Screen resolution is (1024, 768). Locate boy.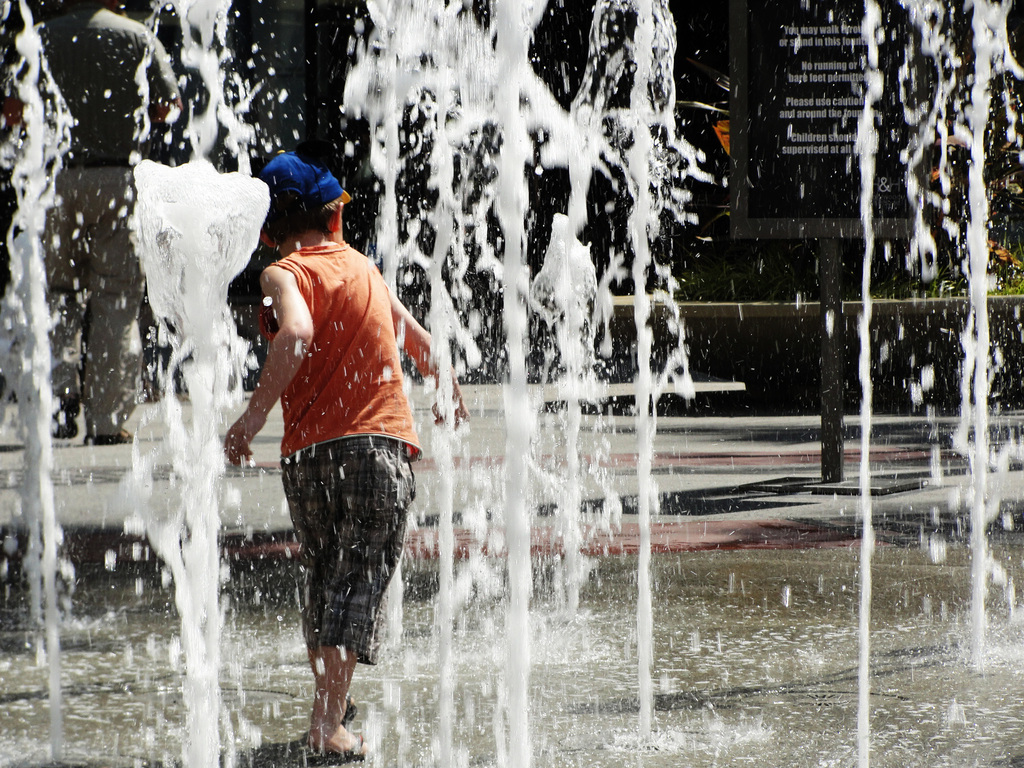
pyautogui.locateOnScreen(202, 214, 449, 733).
